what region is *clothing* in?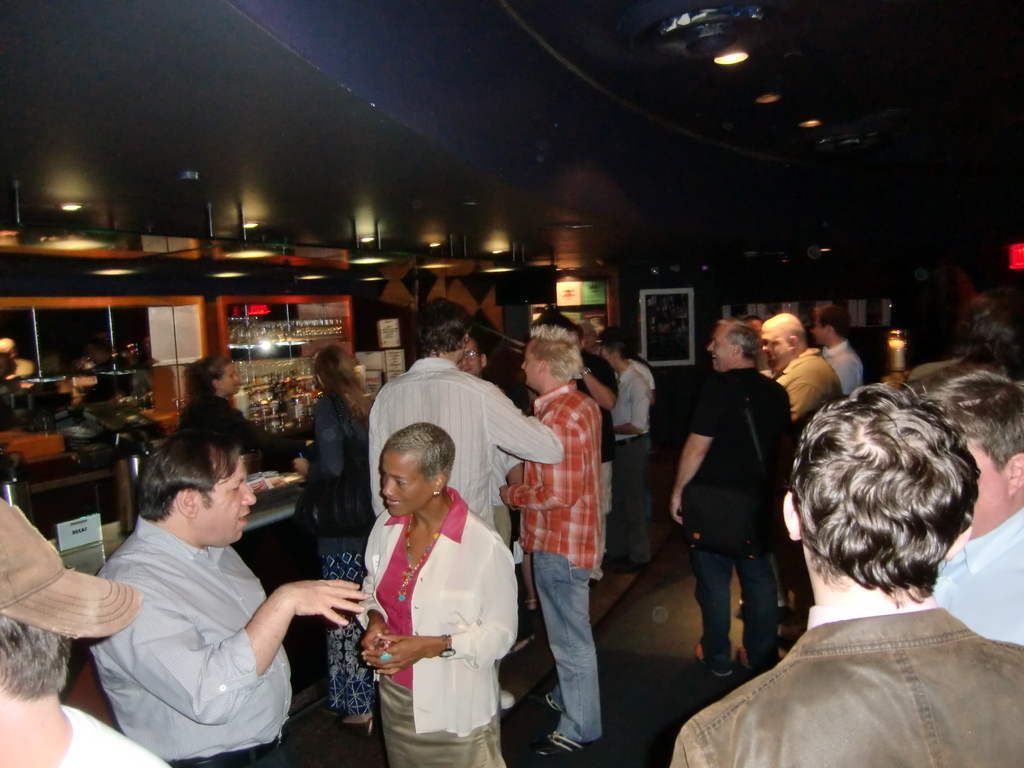
x1=694, y1=367, x2=797, y2=657.
